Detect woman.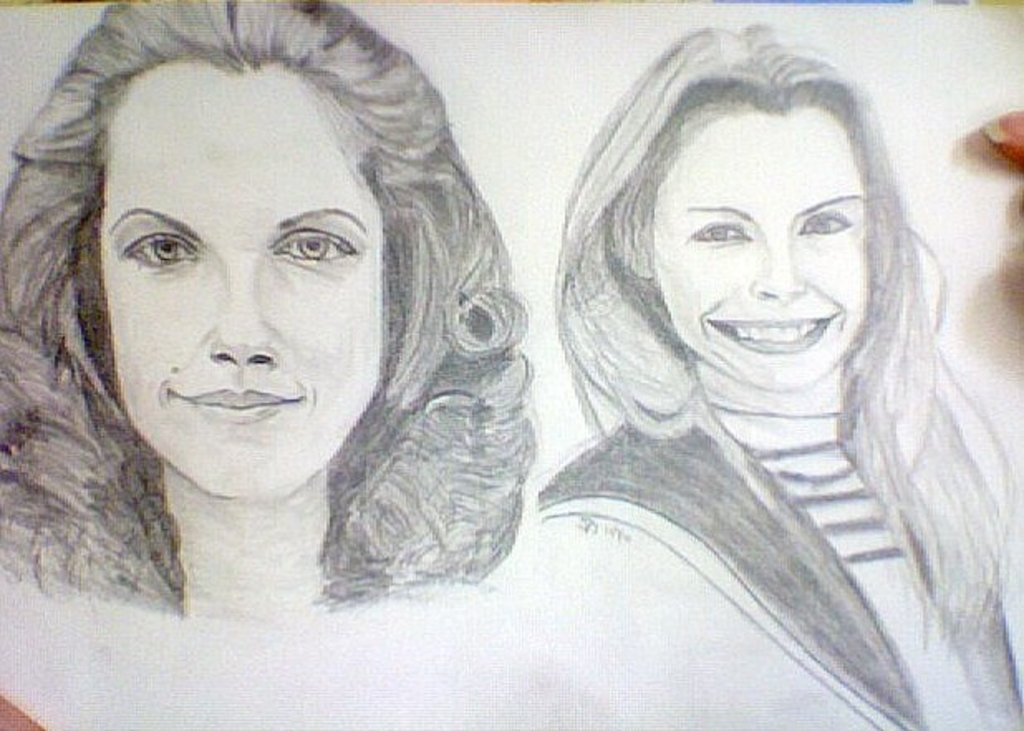
Detected at [0,0,626,729].
